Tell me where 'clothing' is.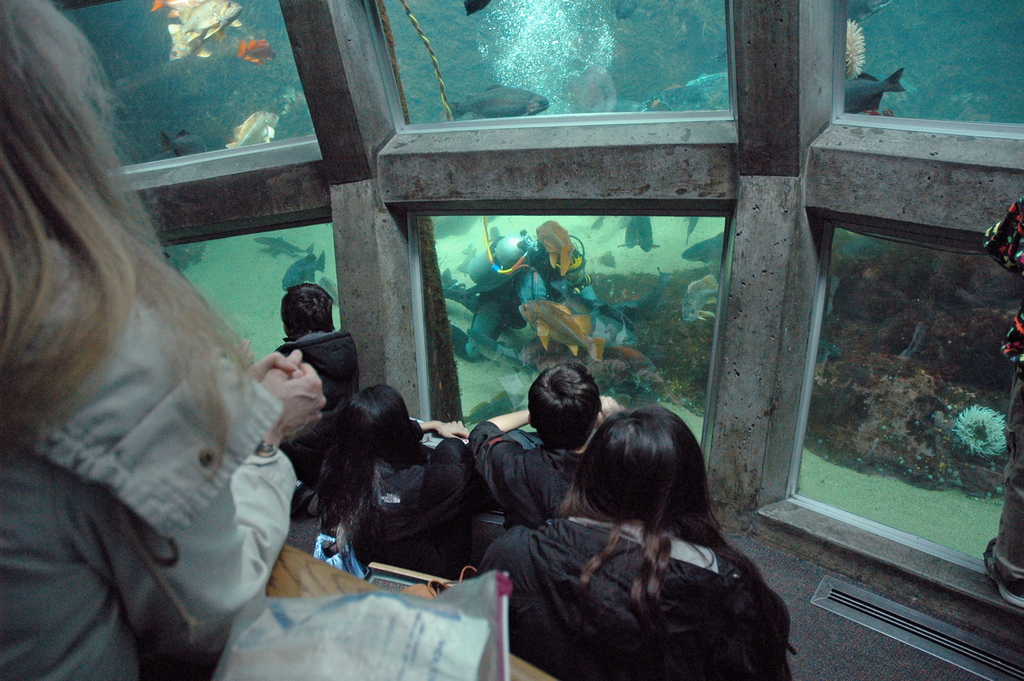
'clothing' is at [468, 422, 586, 532].
